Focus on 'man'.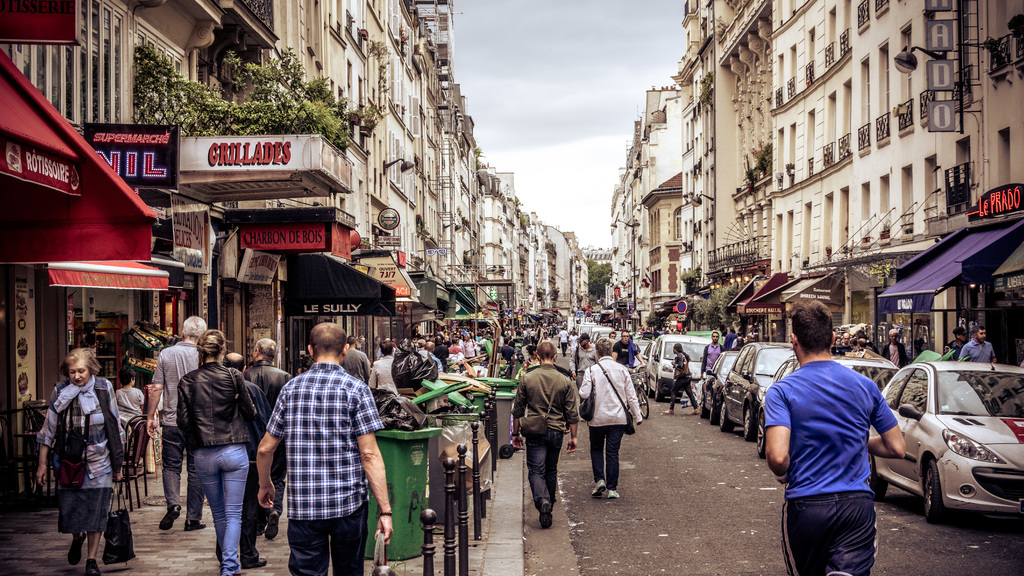
Focused at box=[842, 334, 847, 345].
